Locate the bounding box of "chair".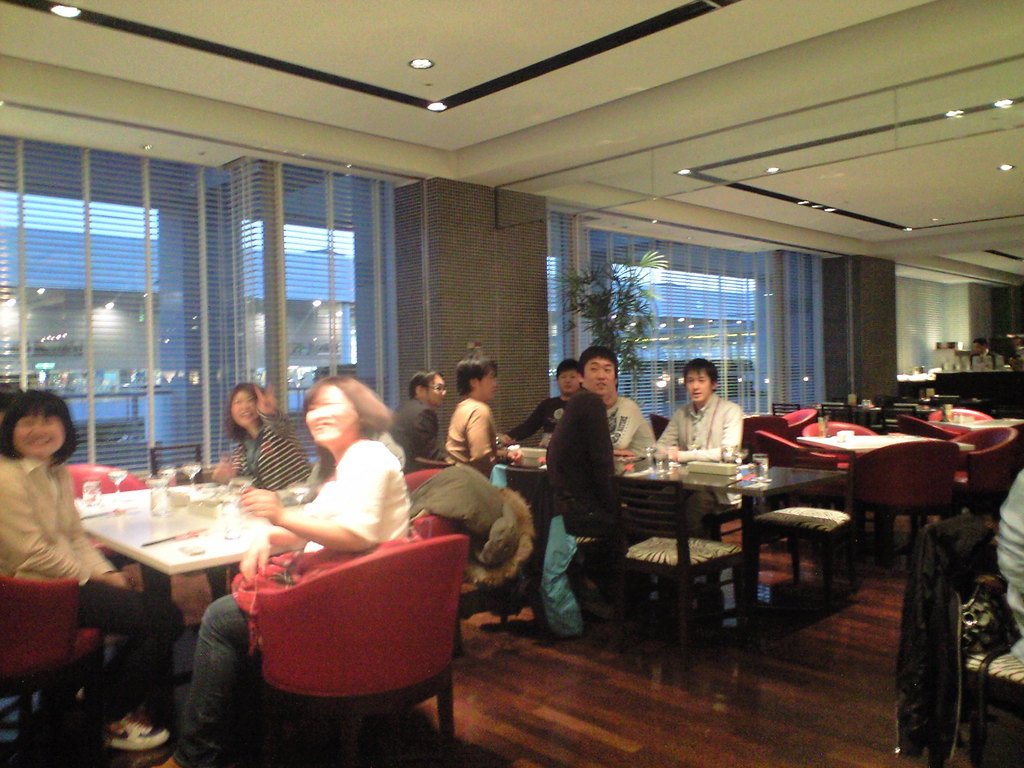
Bounding box: 847, 439, 963, 559.
